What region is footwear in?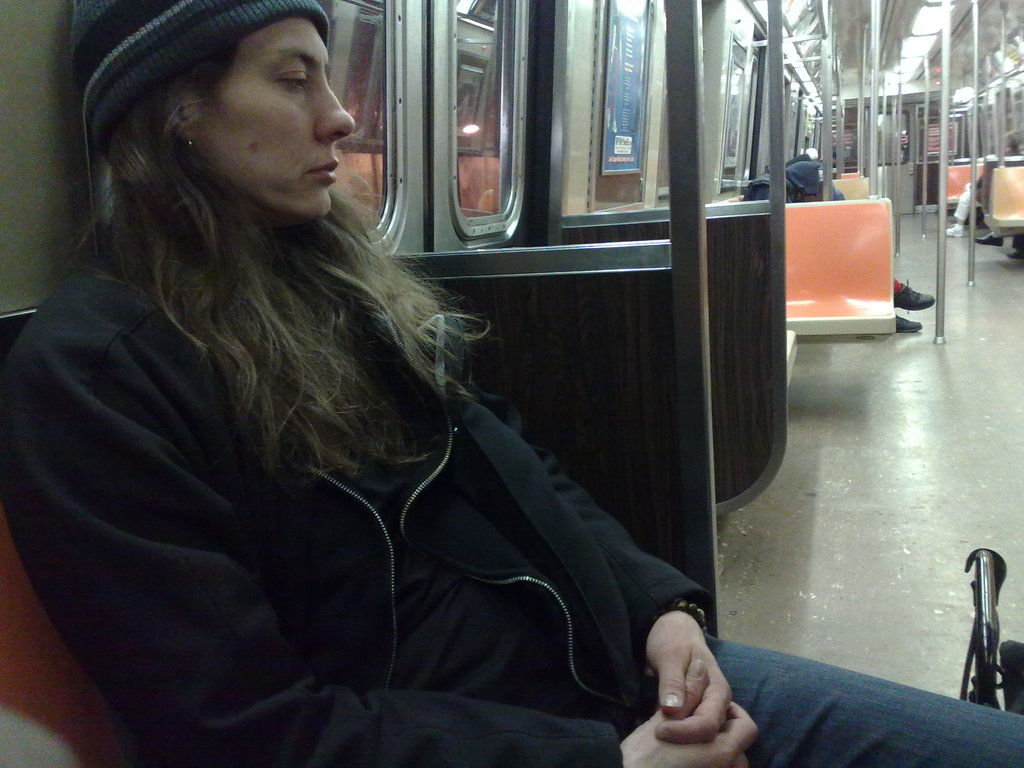
893,314,925,333.
